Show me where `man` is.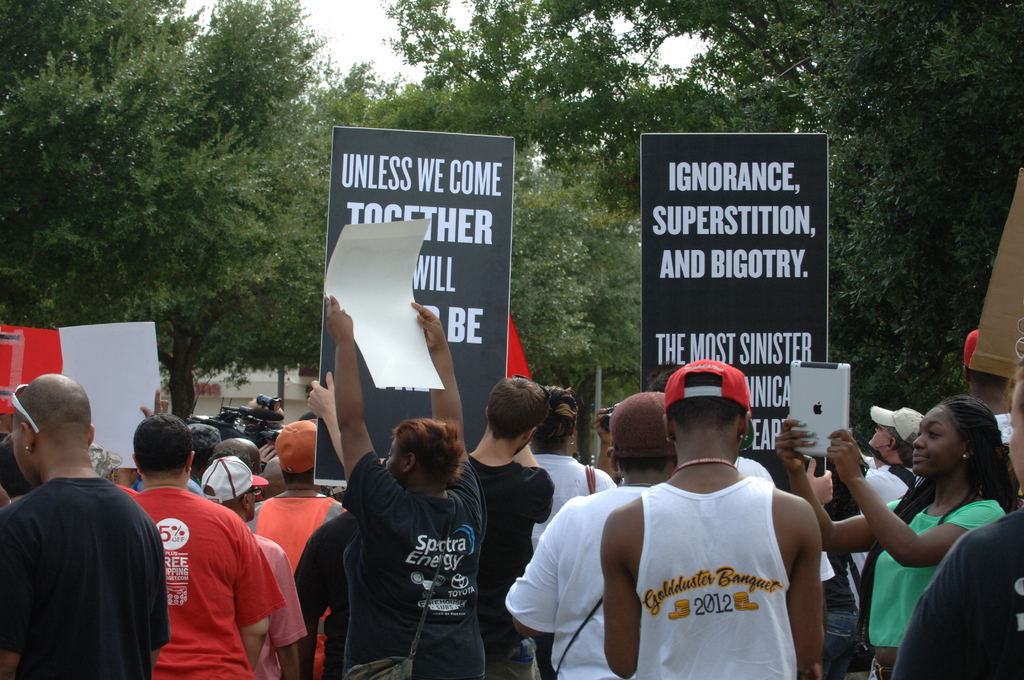
`man` is at l=8, t=412, r=177, b=679.
